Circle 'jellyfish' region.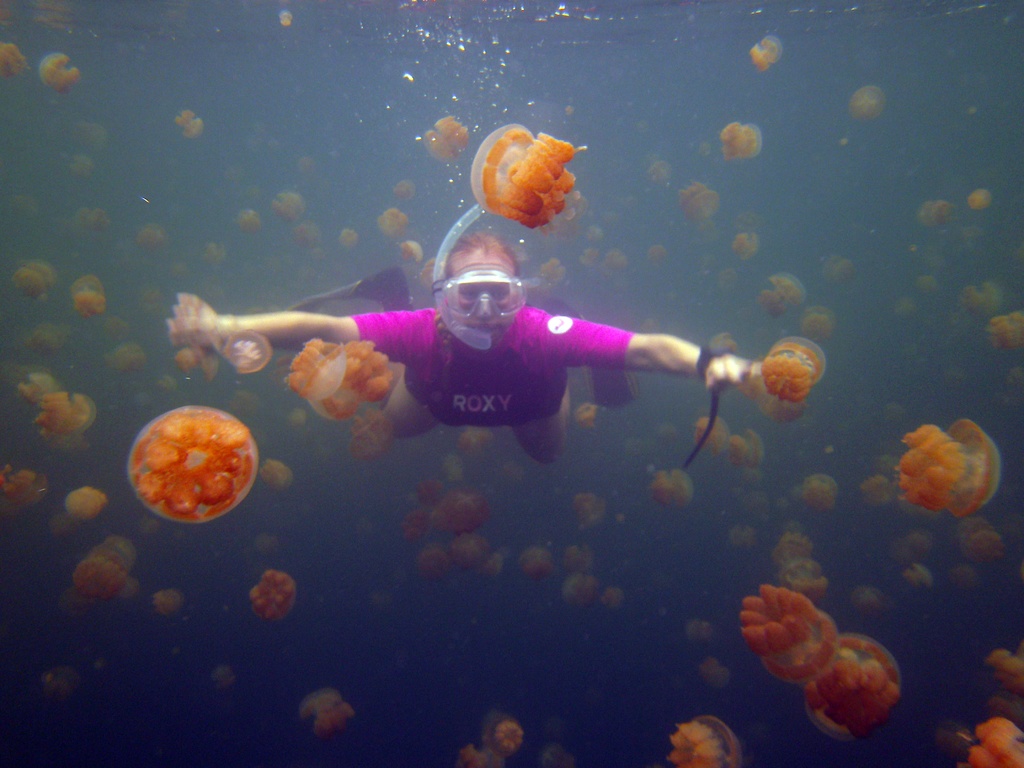
Region: detection(737, 584, 838, 691).
